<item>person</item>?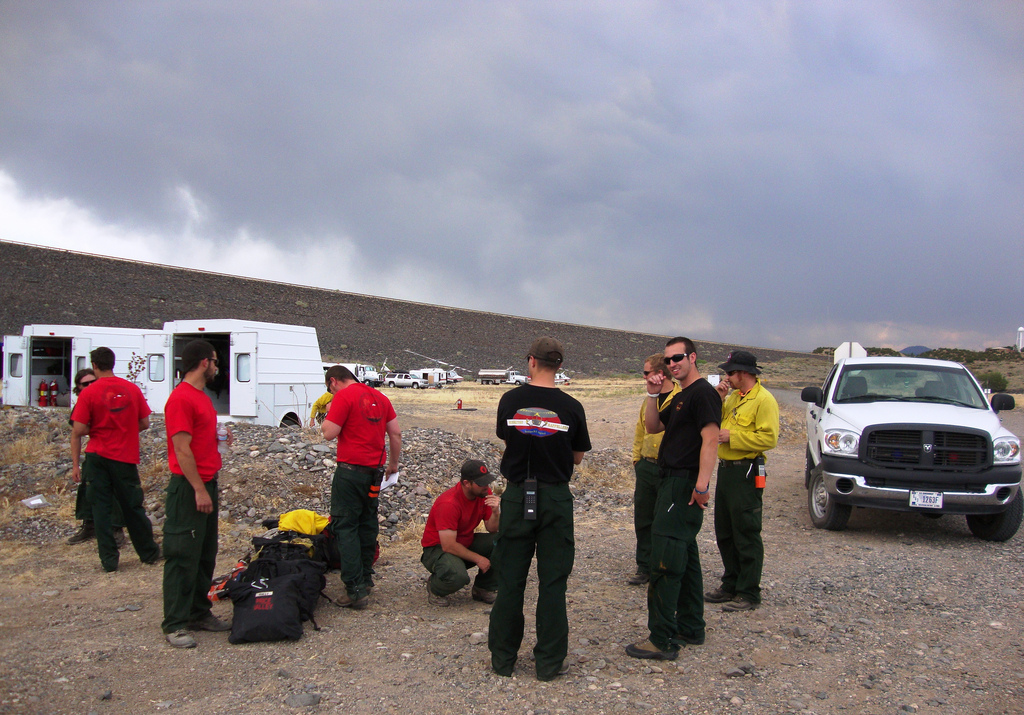
pyautogui.locateOnScreen(302, 353, 388, 609)
